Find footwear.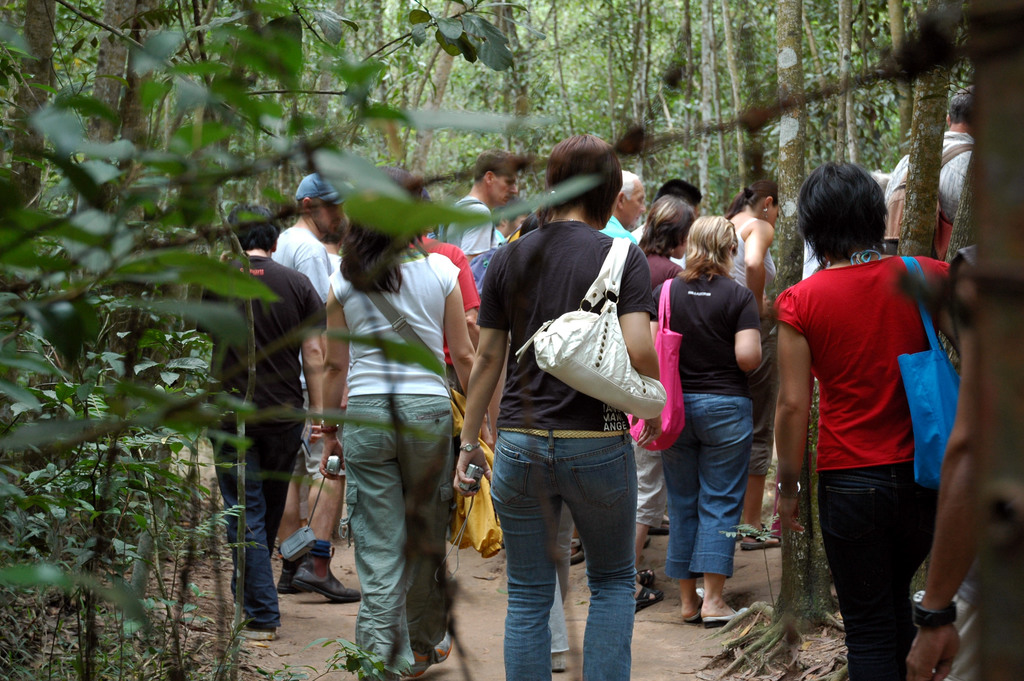
636 566 668 609.
